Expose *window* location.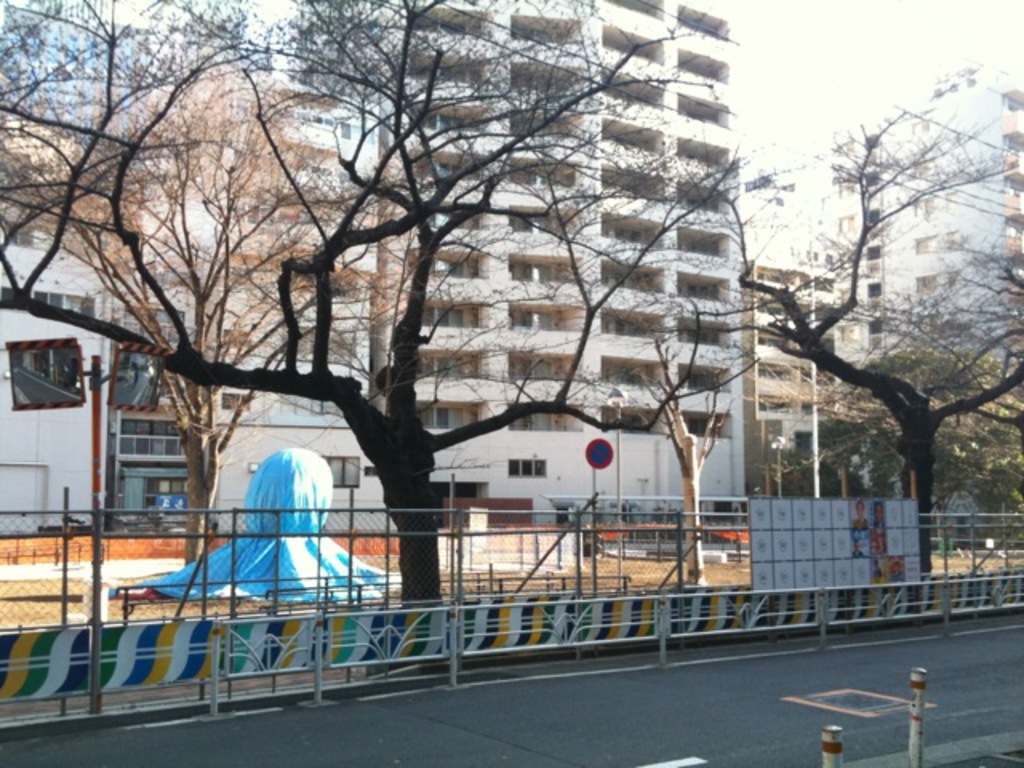
Exposed at [x1=118, y1=416, x2=190, y2=454].
